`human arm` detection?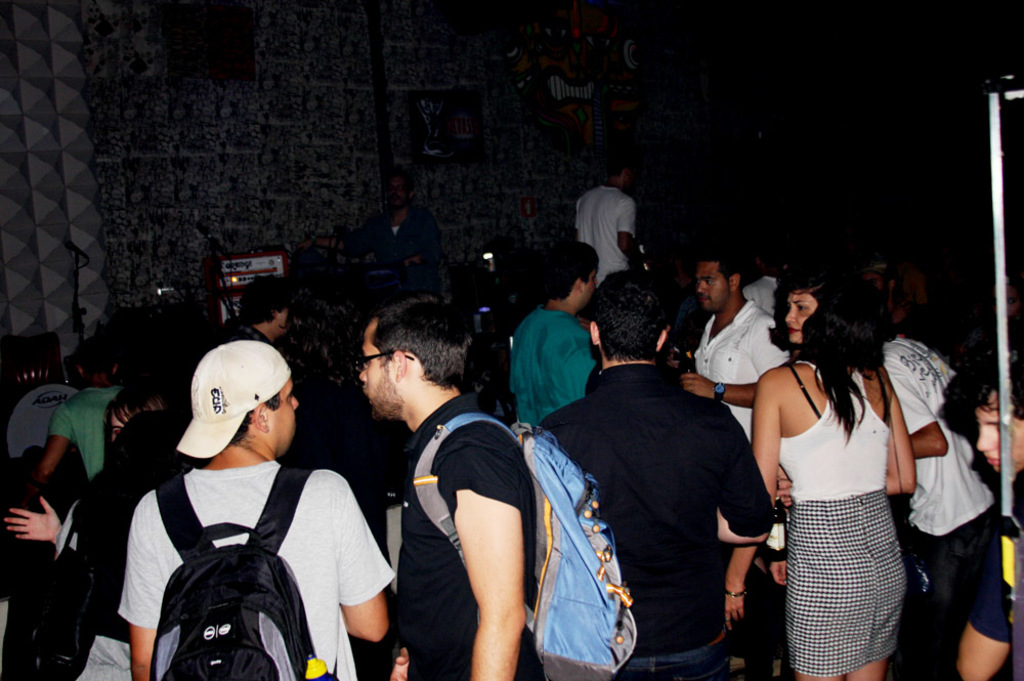
detection(469, 434, 524, 680)
